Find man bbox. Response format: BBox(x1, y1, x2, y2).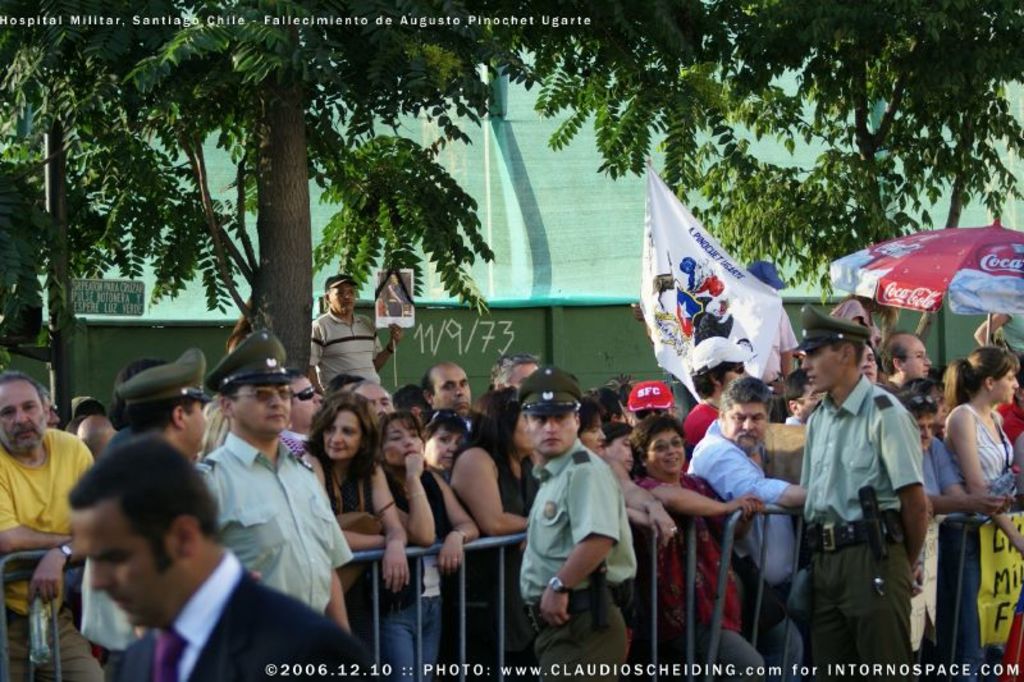
BBox(36, 395, 289, 681).
